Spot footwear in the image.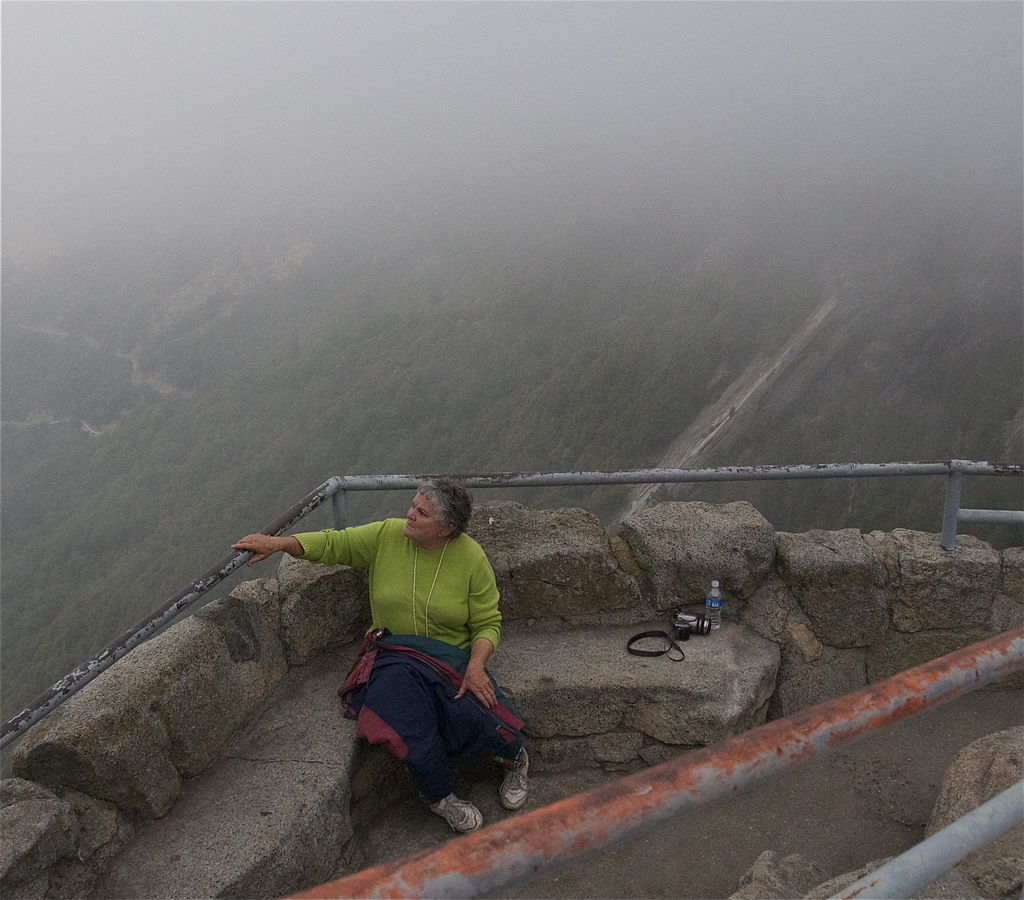
footwear found at bbox(429, 791, 495, 833).
